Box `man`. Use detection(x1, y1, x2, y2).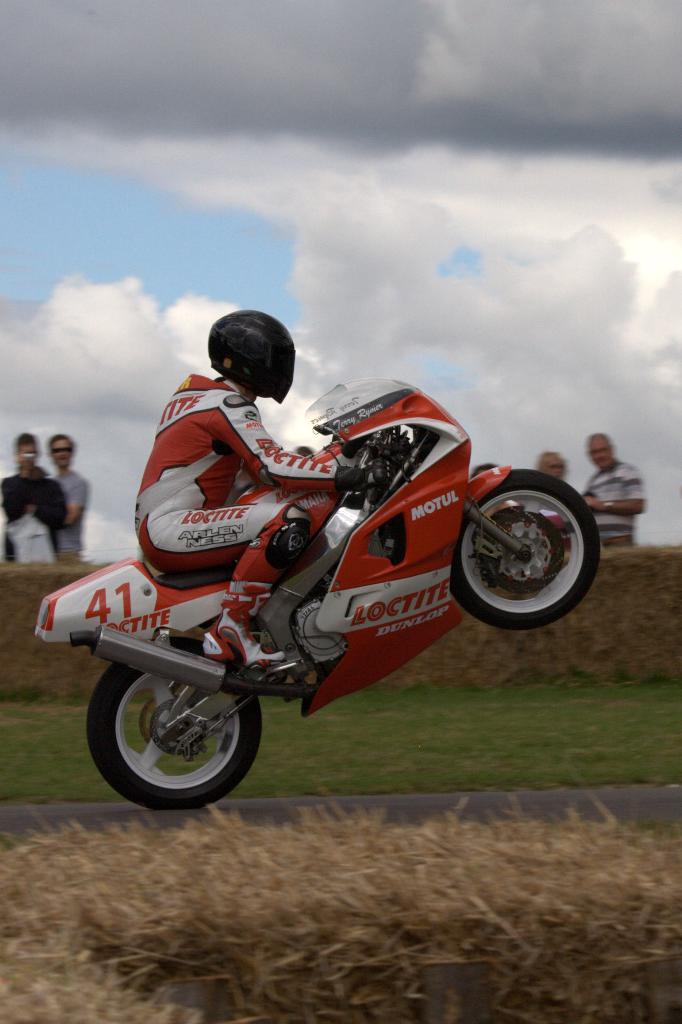
detection(536, 449, 567, 481).
